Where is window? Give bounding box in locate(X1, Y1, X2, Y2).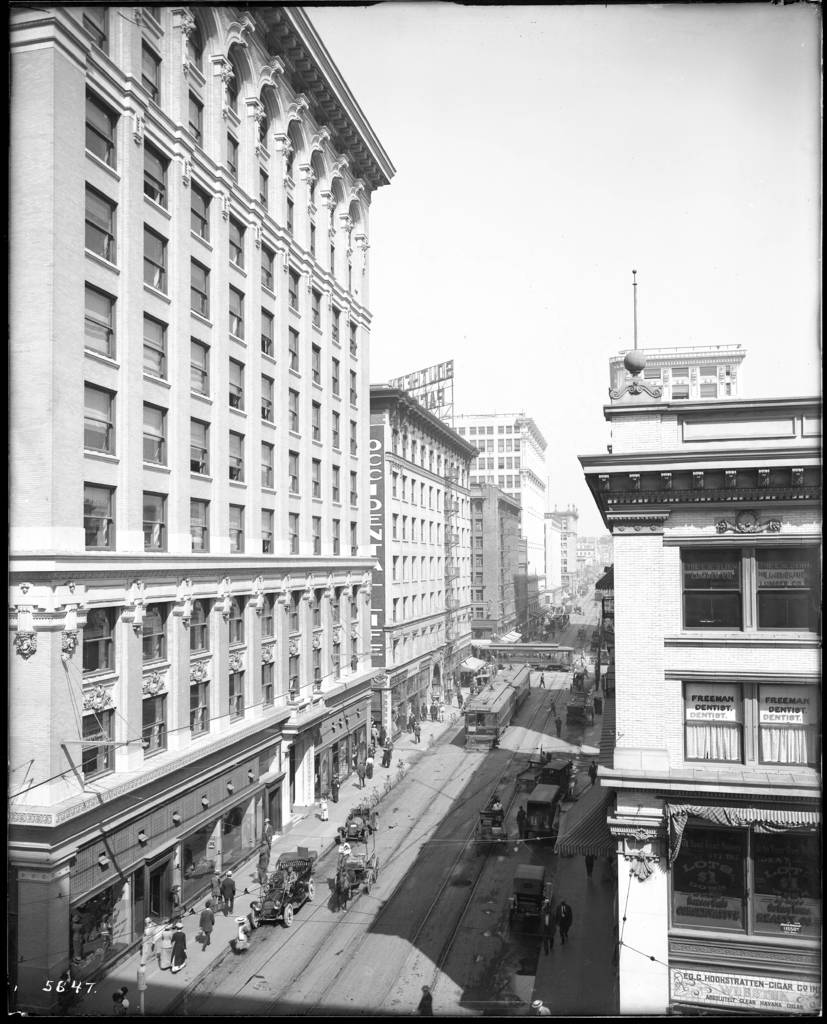
locate(281, 268, 304, 311).
